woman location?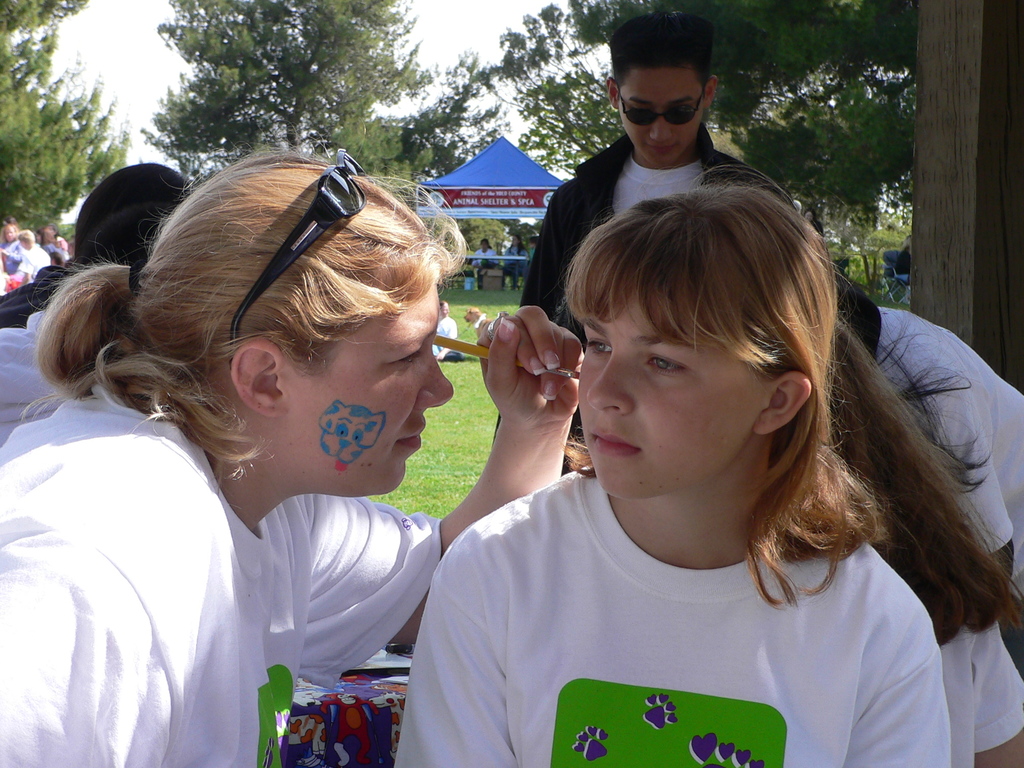
<box>0,137,589,767</box>
